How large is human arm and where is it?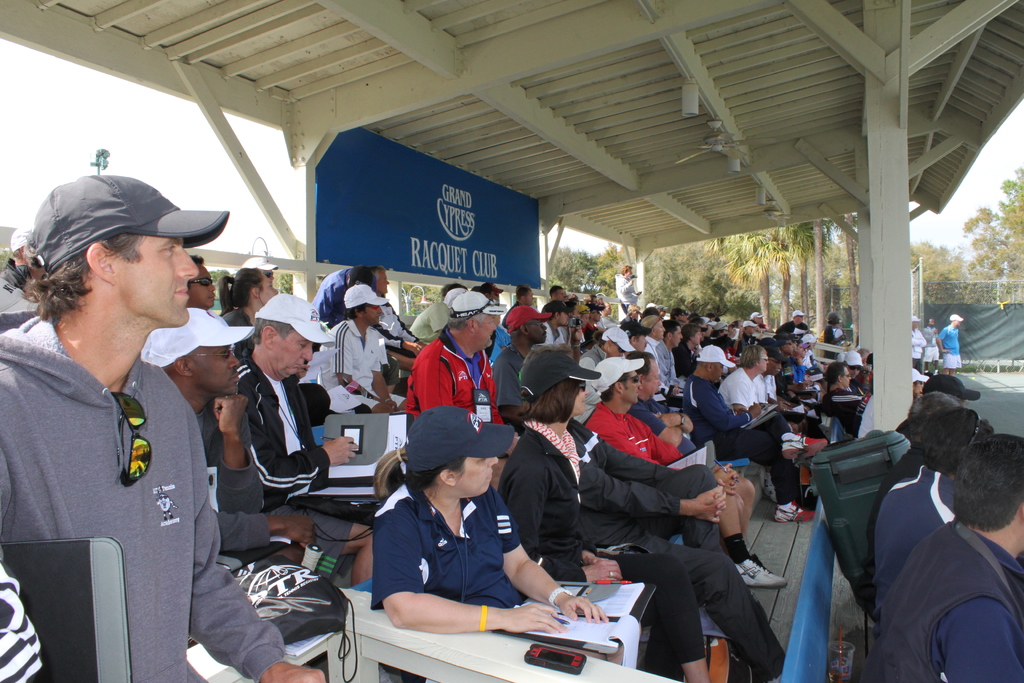
Bounding box: [411,351,442,413].
